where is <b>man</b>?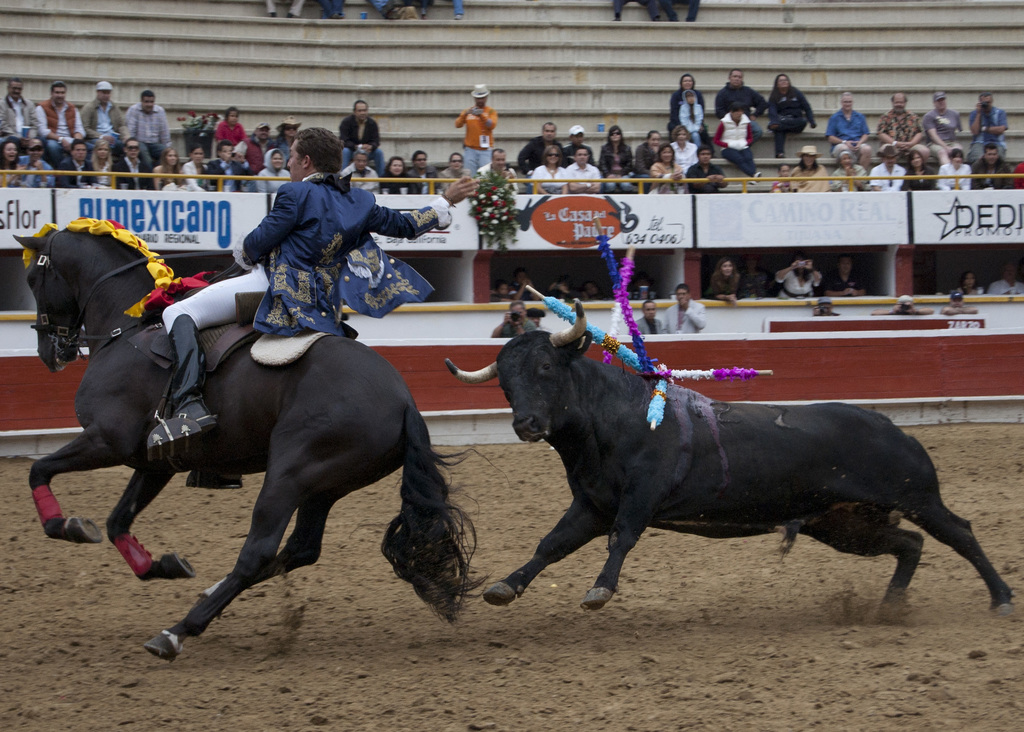
515/118/564/178.
